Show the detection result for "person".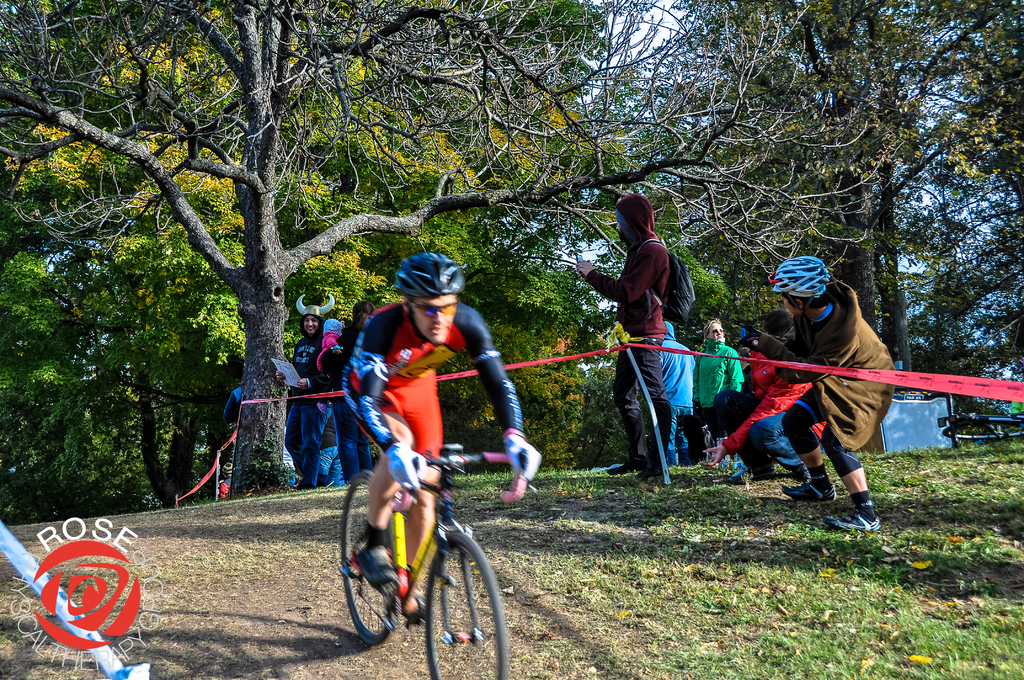
BBox(285, 290, 338, 489).
